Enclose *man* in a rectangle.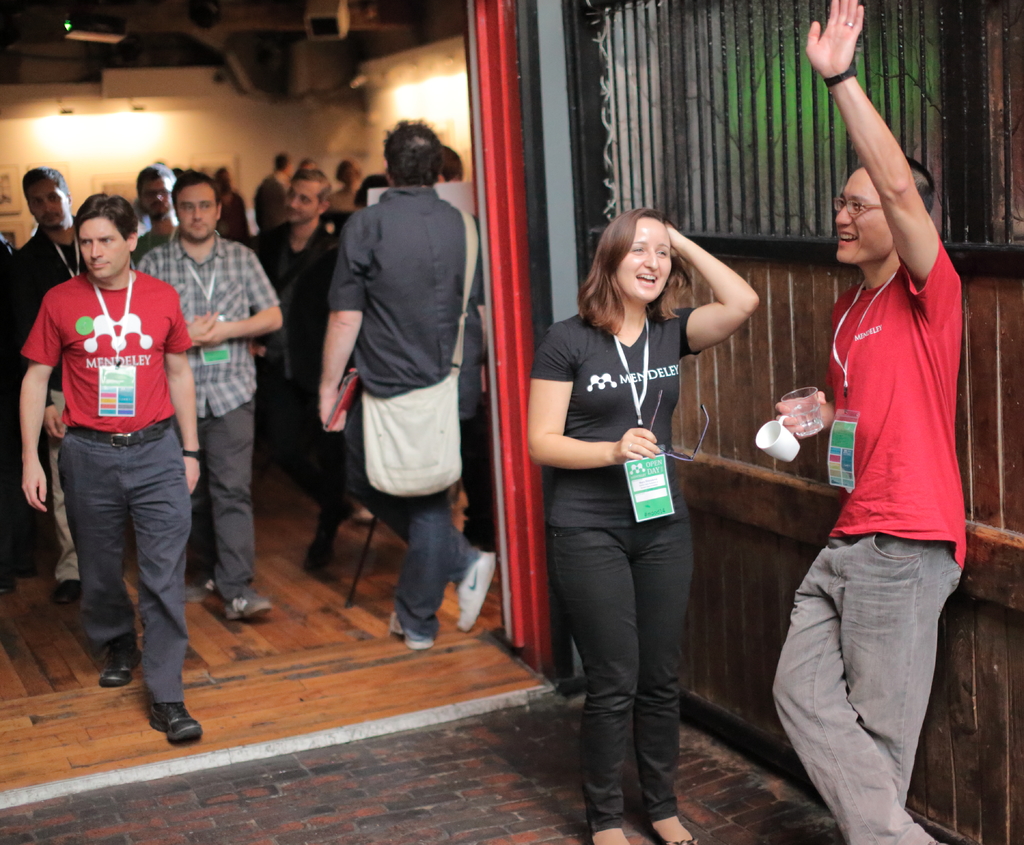
253/165/343/500.
